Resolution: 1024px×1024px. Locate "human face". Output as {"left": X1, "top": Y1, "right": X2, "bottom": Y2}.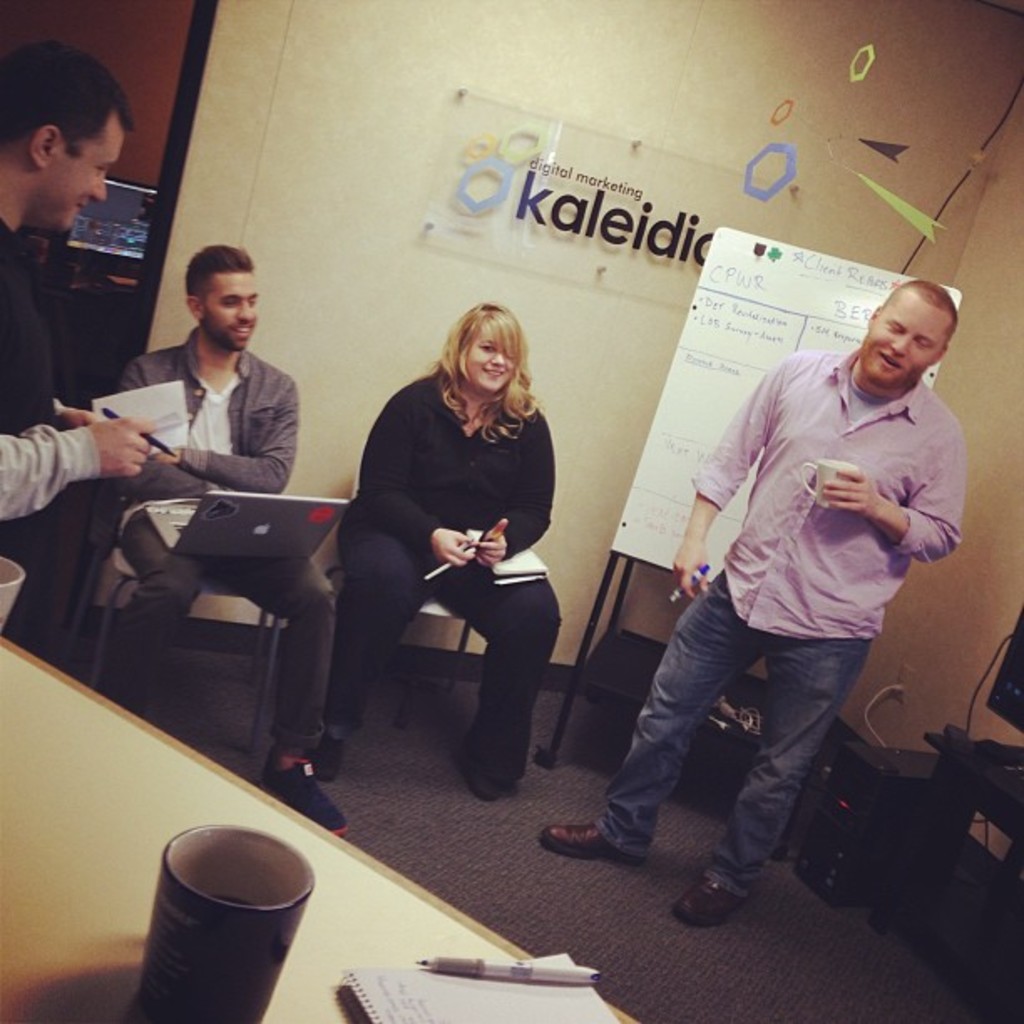
{"left": 460, "top": 323, "right": 510, "bottom": 393}.
